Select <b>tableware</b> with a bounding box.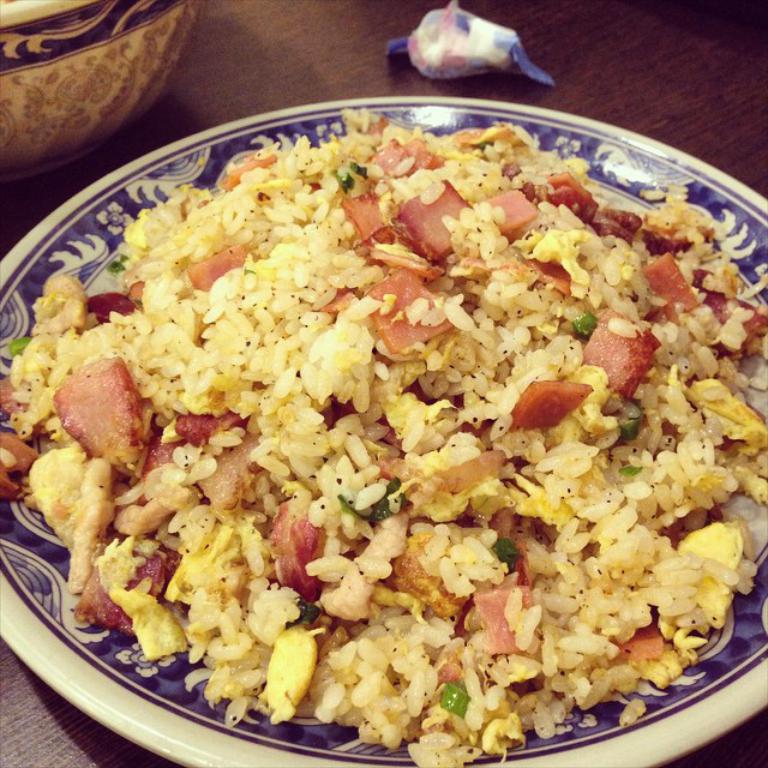
region(0, 0, 209, 182).
